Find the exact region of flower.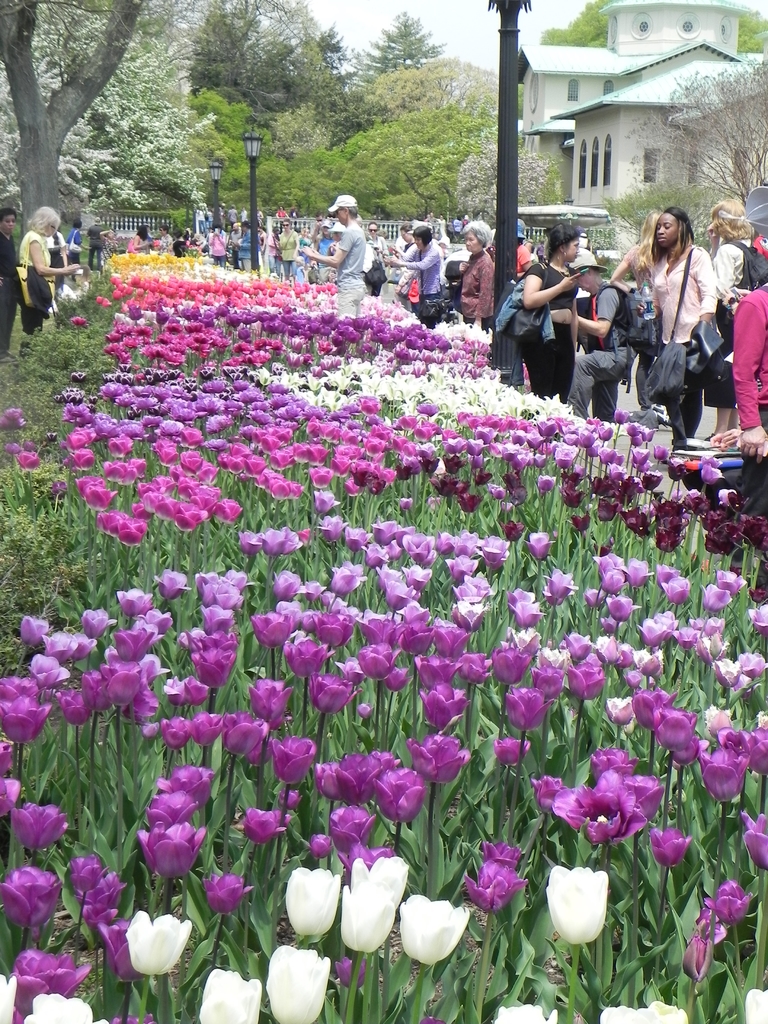
Exact region: box(308, 830, 332, 856).
